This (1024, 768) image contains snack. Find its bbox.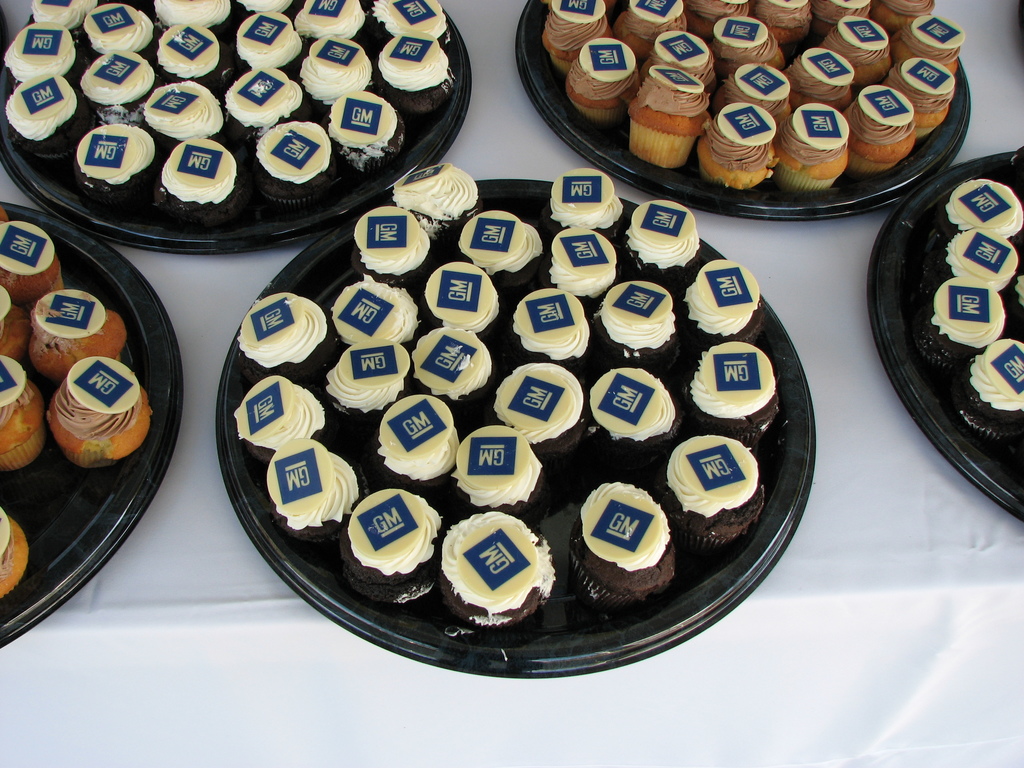
267:431:362:527.
